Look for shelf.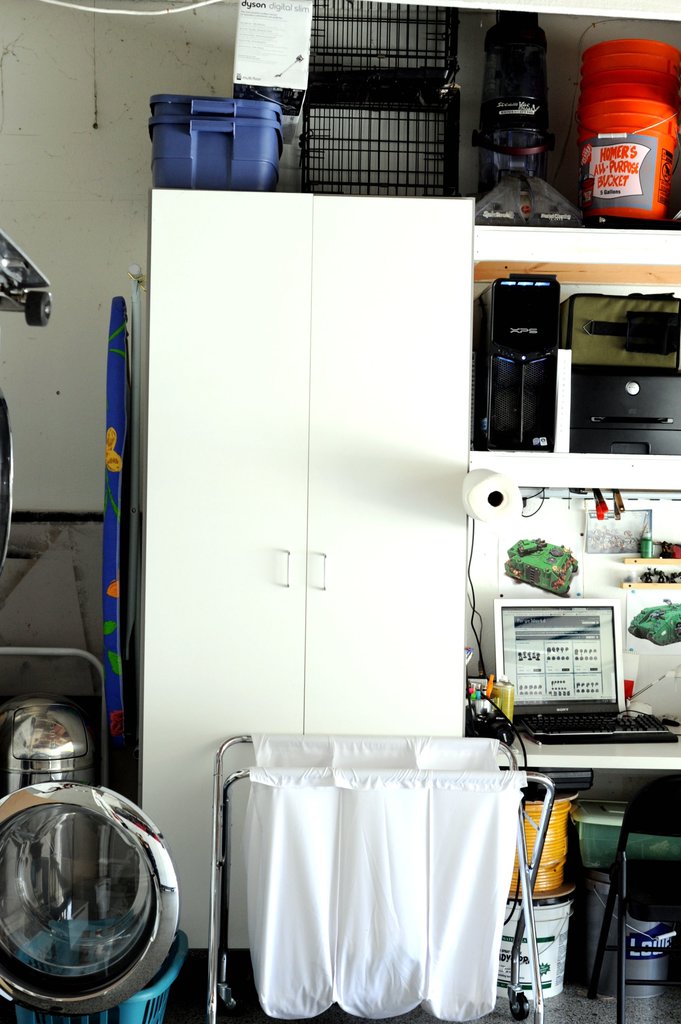
Found: <box>470,718,680,764</box>.
